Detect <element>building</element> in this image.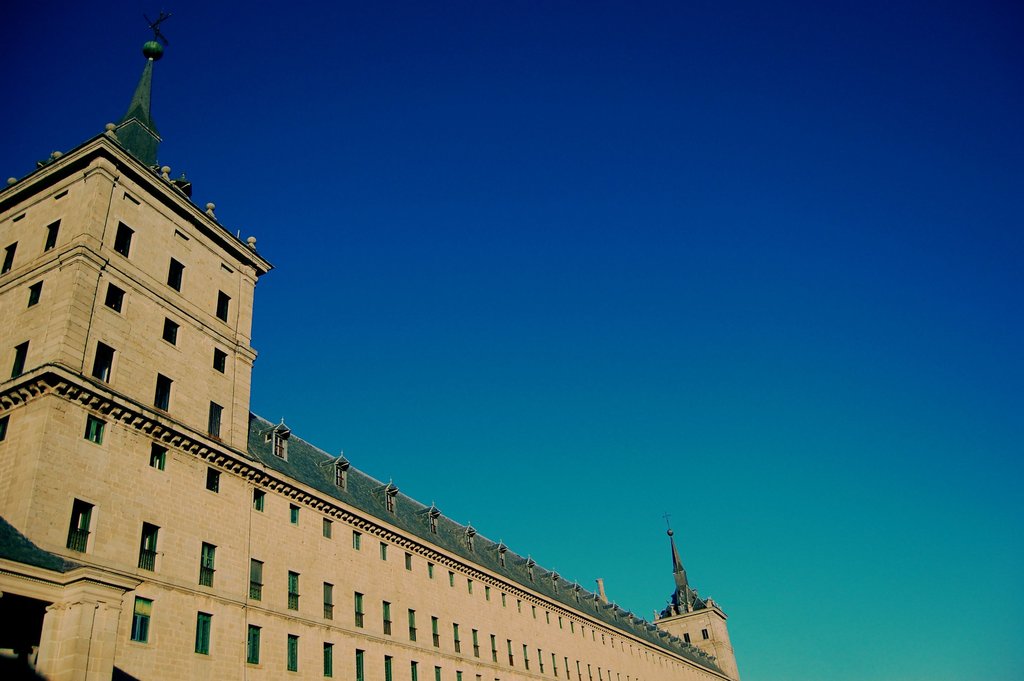
Detection: [x1=0, y1=13, x2=737, y2=680].
